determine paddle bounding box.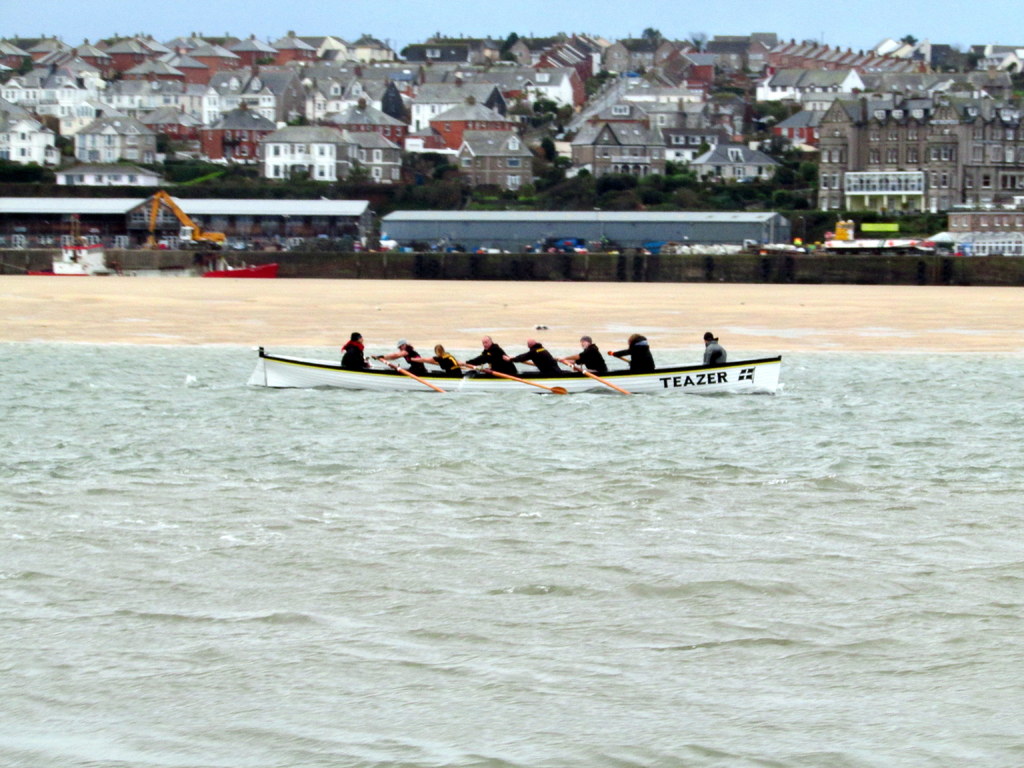
Determined: box(433, 359, 564, 394).
